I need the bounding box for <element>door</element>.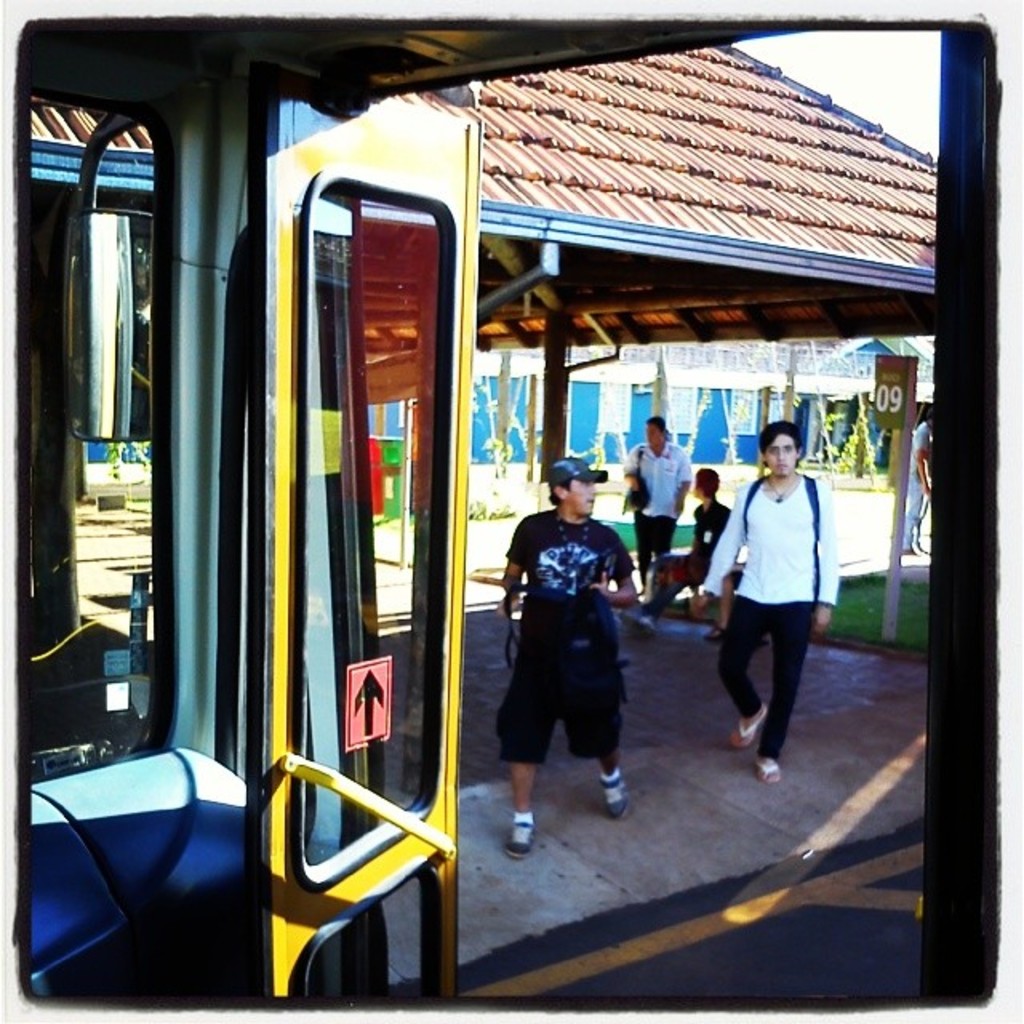
Here it is: [x1=214, y1=29, x2=466, y2=936].
